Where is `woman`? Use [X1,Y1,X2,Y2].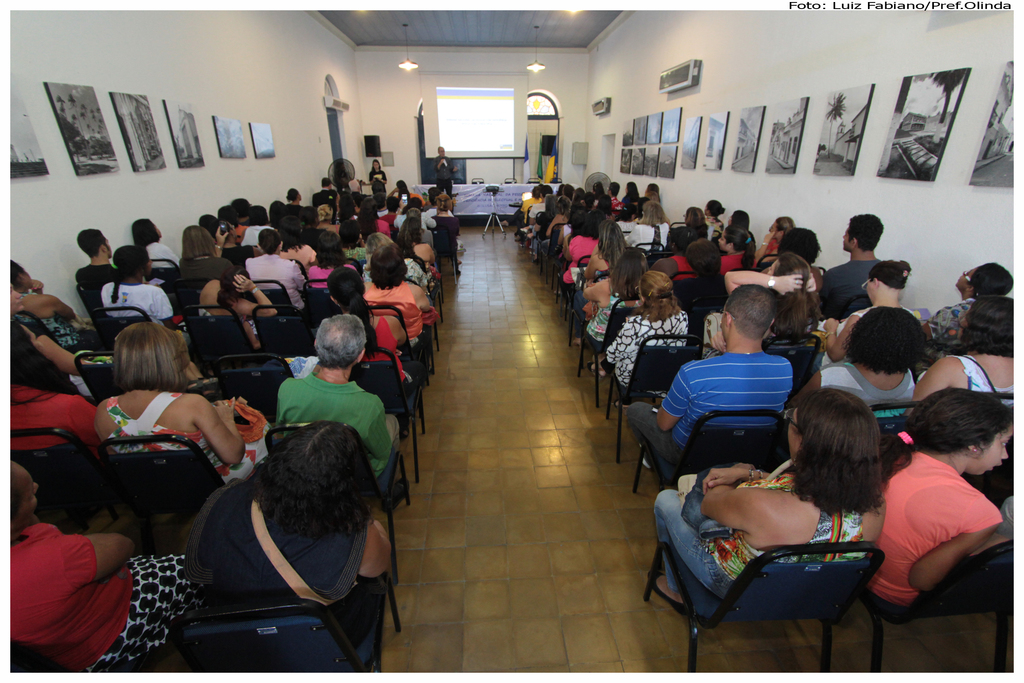
[643,185,659,204].
